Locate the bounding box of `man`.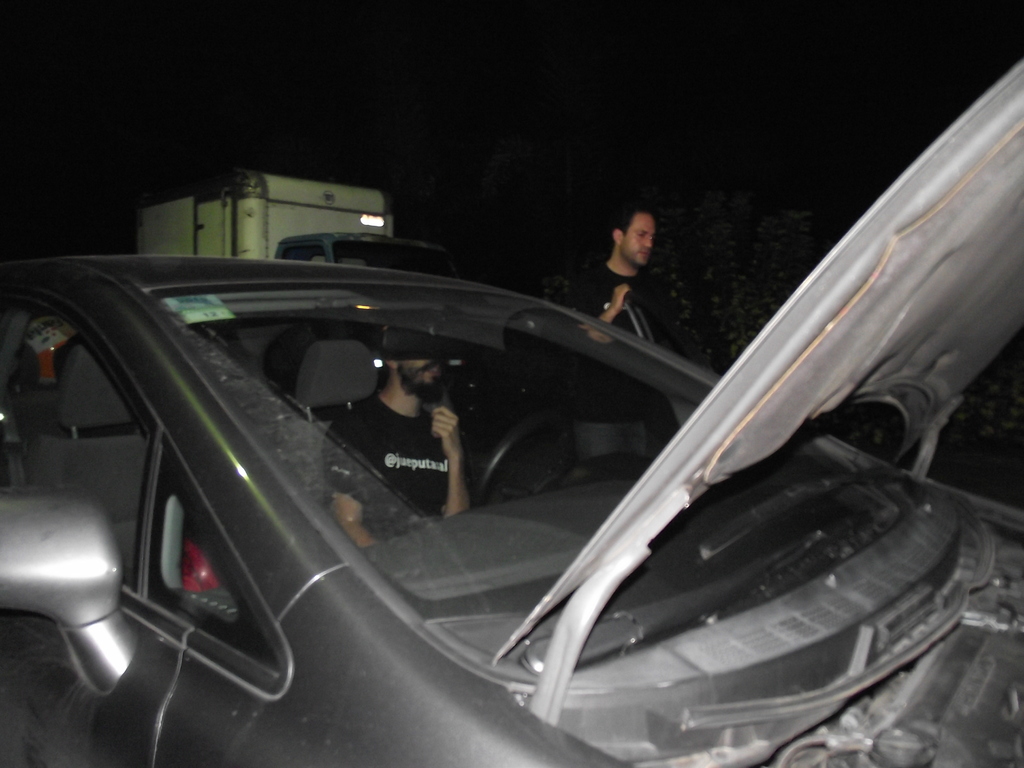
Bounding box: rect(318, 352, 469, 555).
